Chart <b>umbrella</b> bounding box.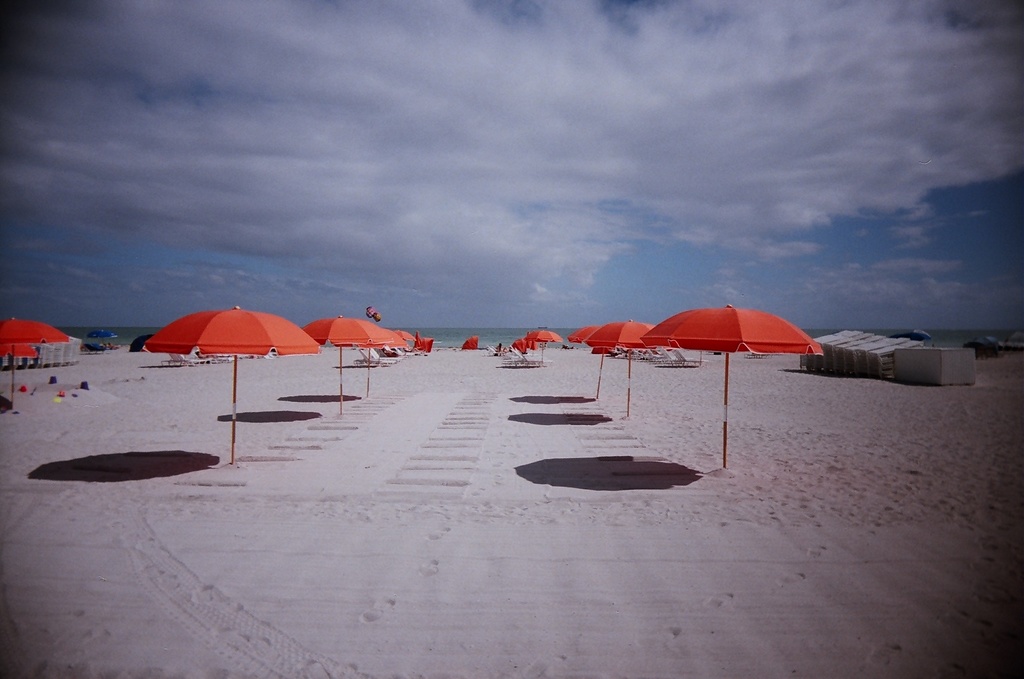
Charted: (left=300, top=314, right=389, bottom=416).
